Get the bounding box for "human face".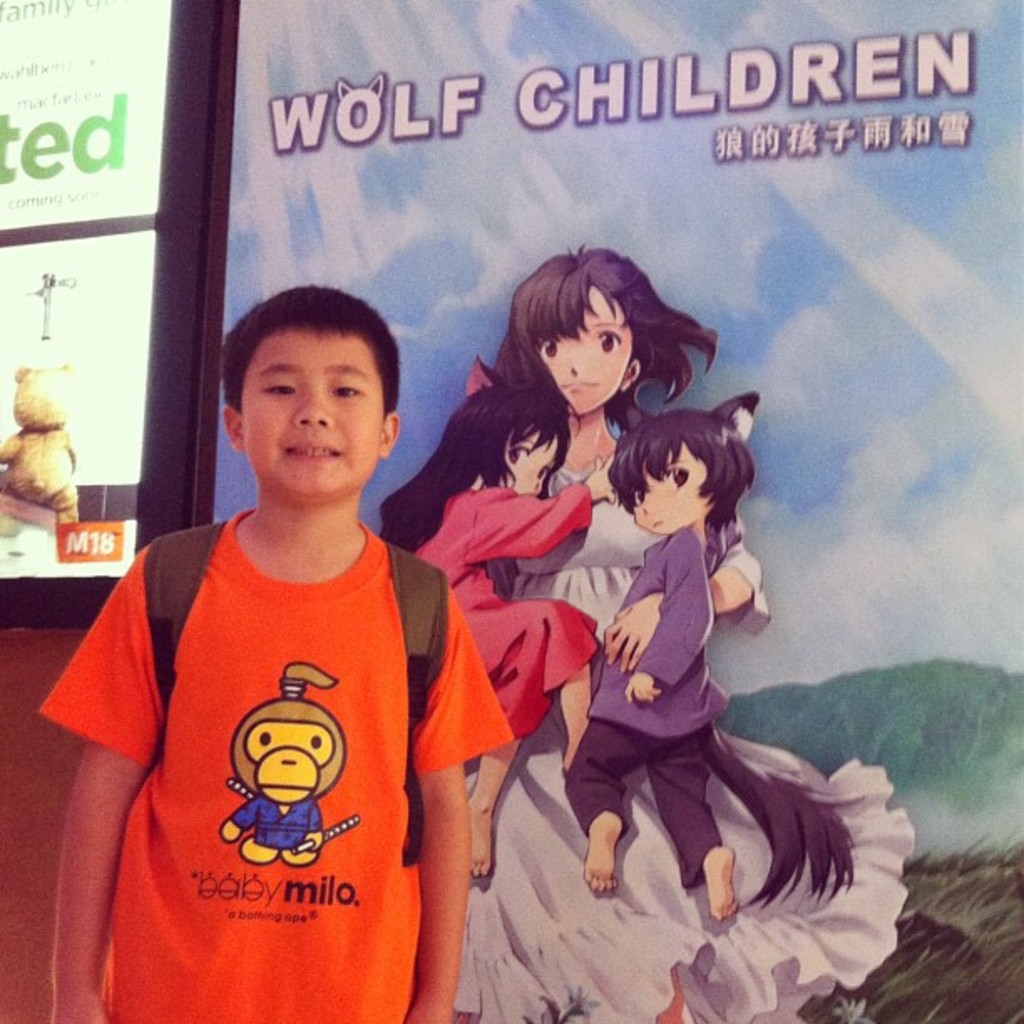
<box>495,430,557,492</box>.
